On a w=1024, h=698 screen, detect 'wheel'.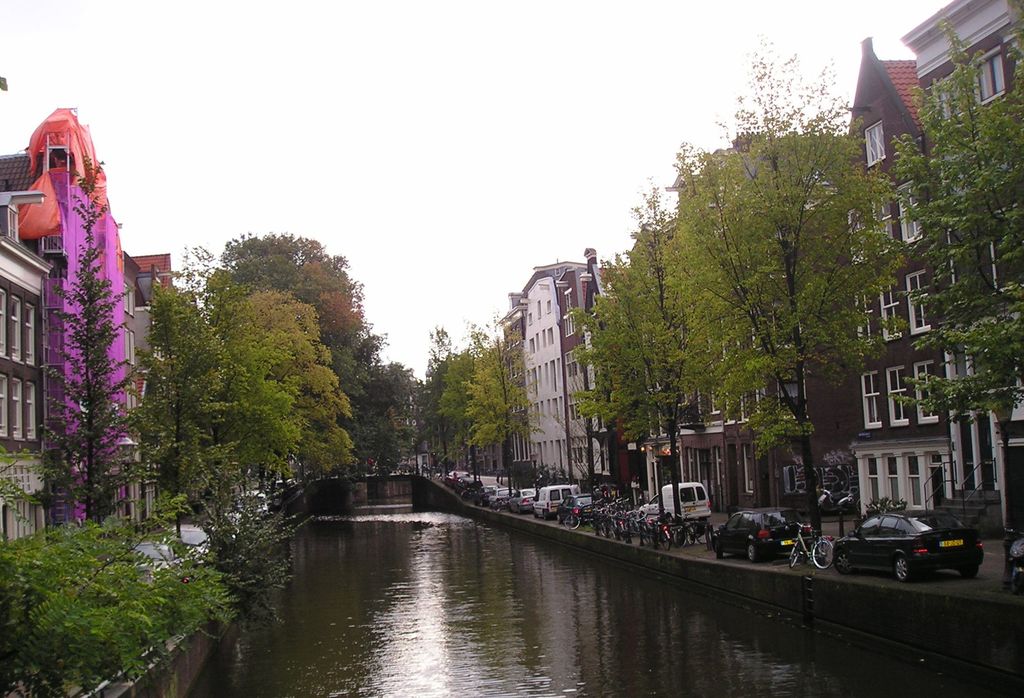
rect(833, 549, 854, 576).
